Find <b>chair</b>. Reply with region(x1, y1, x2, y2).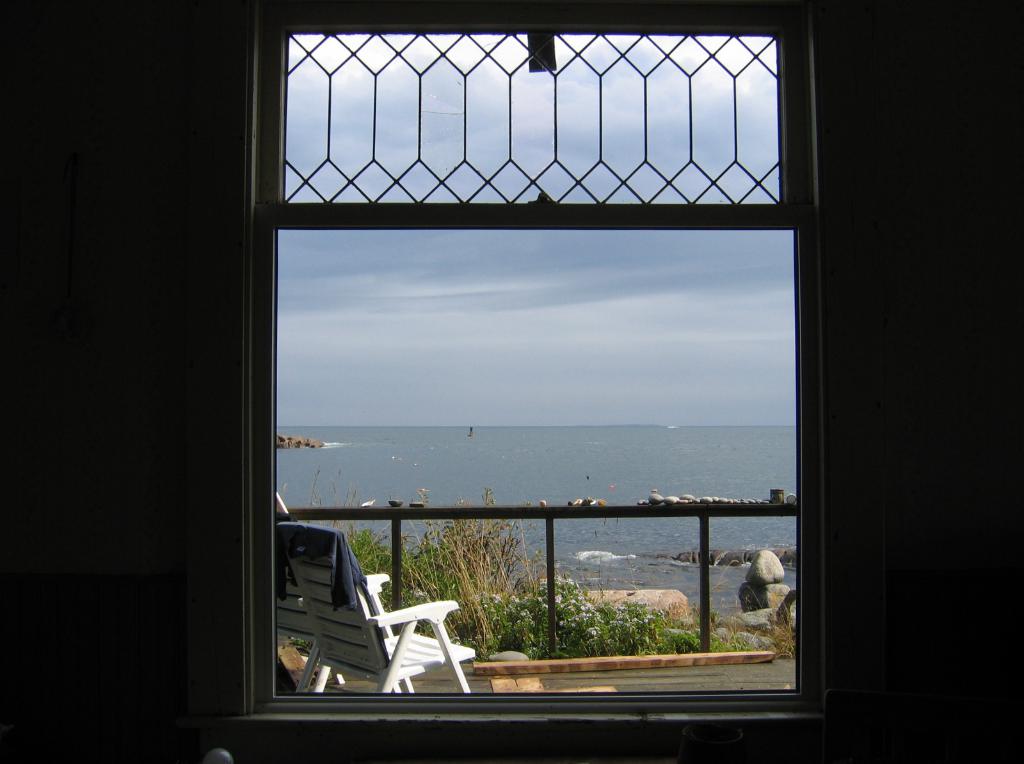
region(263, 489, 413, 695).
